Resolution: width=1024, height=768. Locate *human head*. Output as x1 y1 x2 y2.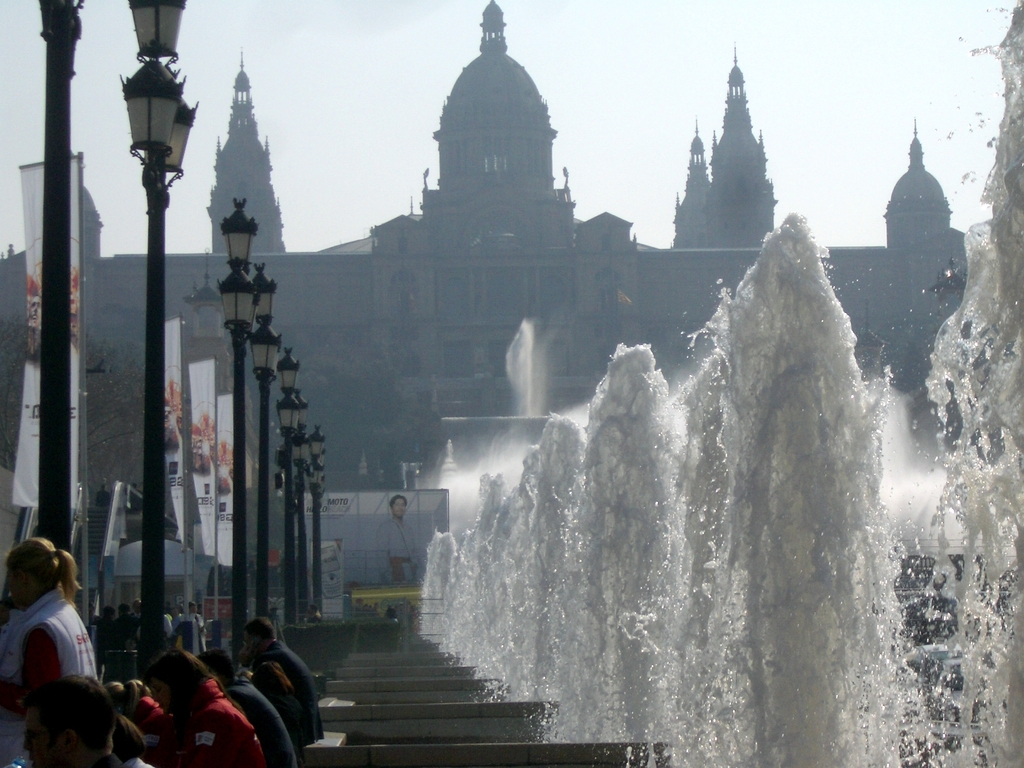
233 640 263 669.
